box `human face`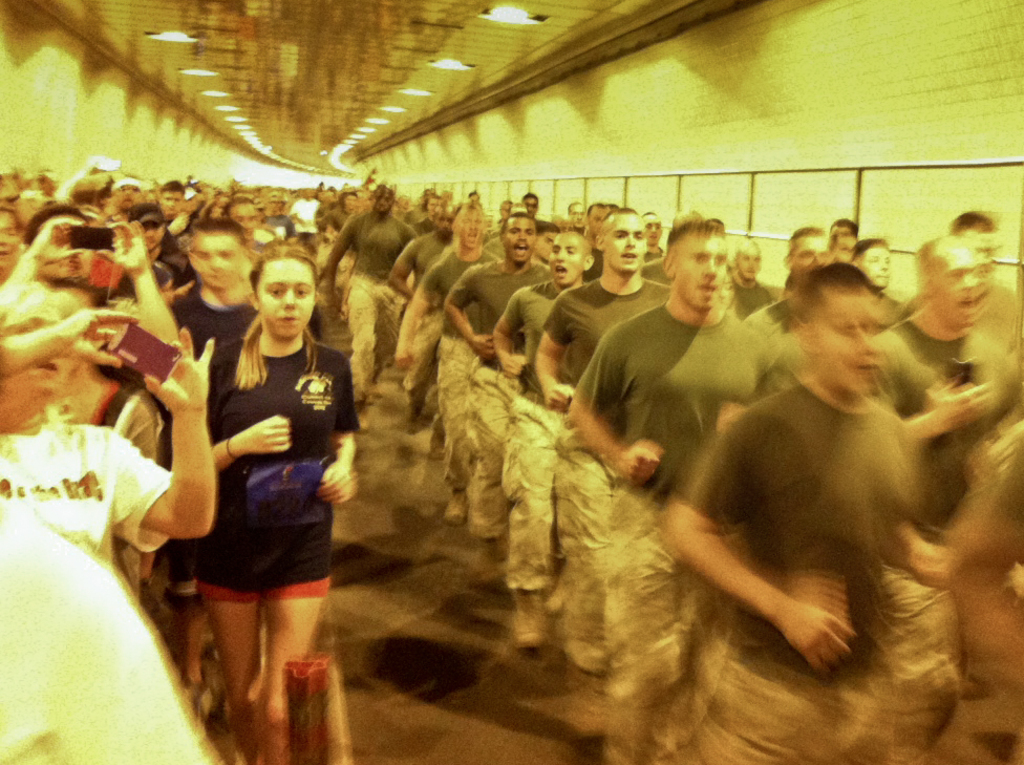
550 232 580 285
